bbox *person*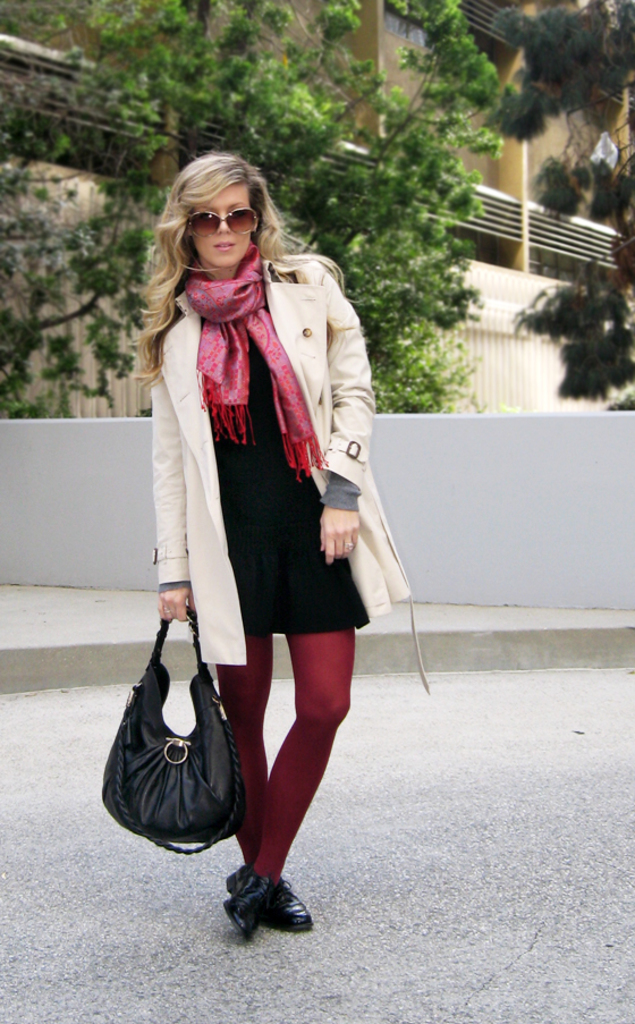
<box>119,115,395,915</box>
